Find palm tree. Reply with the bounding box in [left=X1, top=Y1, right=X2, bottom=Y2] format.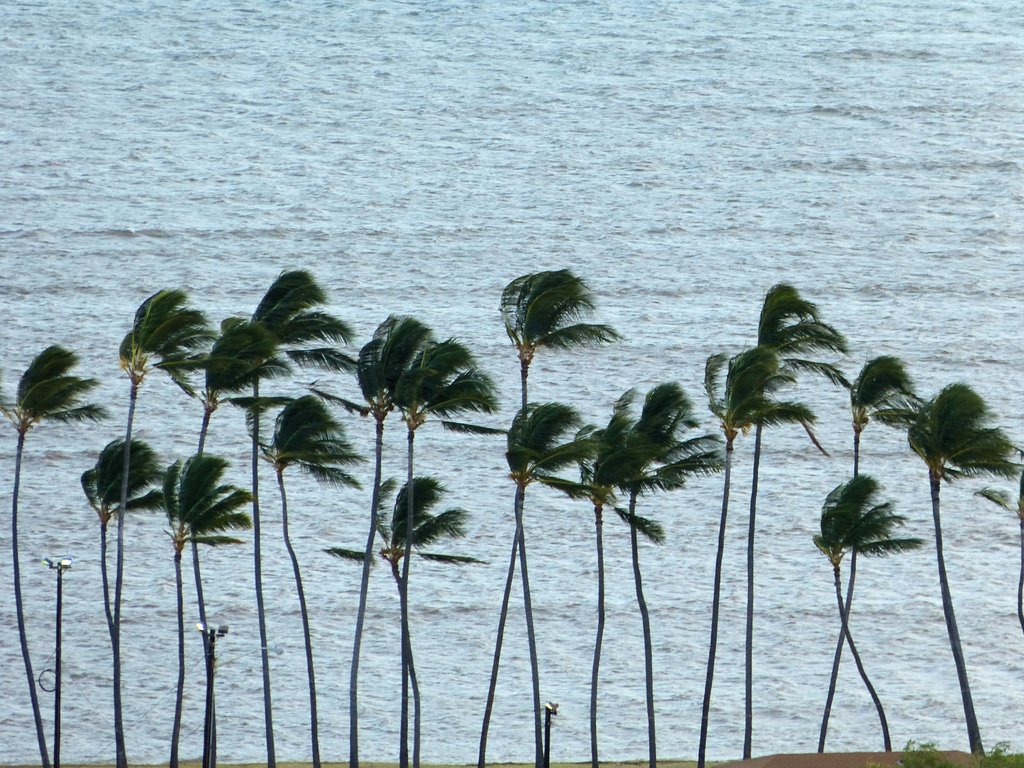
[left=202, top=319, right=266, bottom=756].
